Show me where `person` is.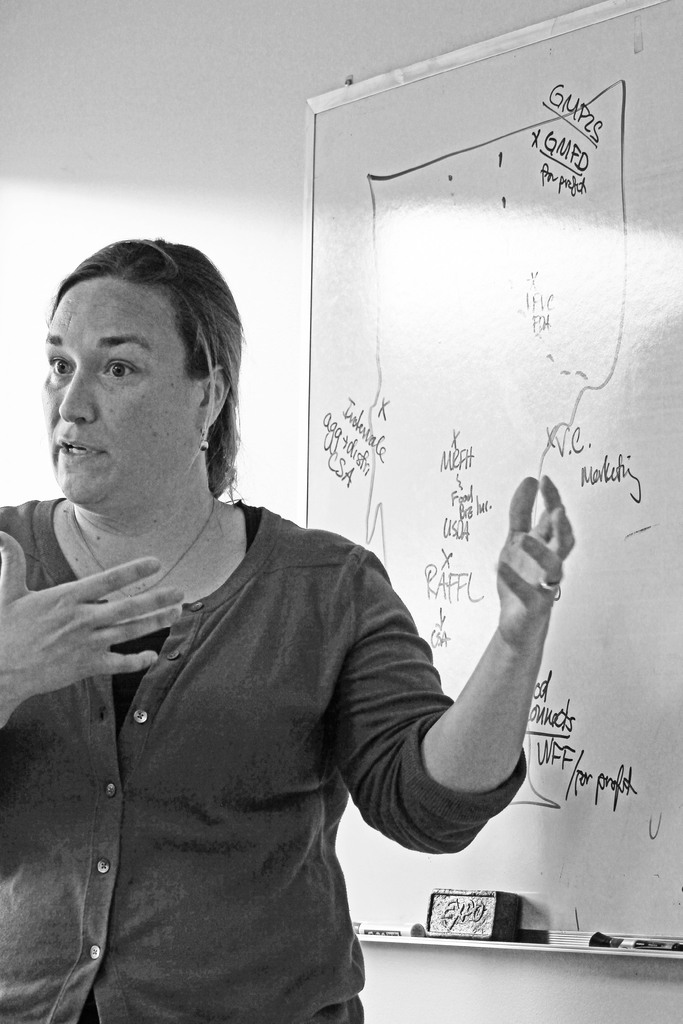
`person` is at left=0, top=237, right=575, bottom=1023.
